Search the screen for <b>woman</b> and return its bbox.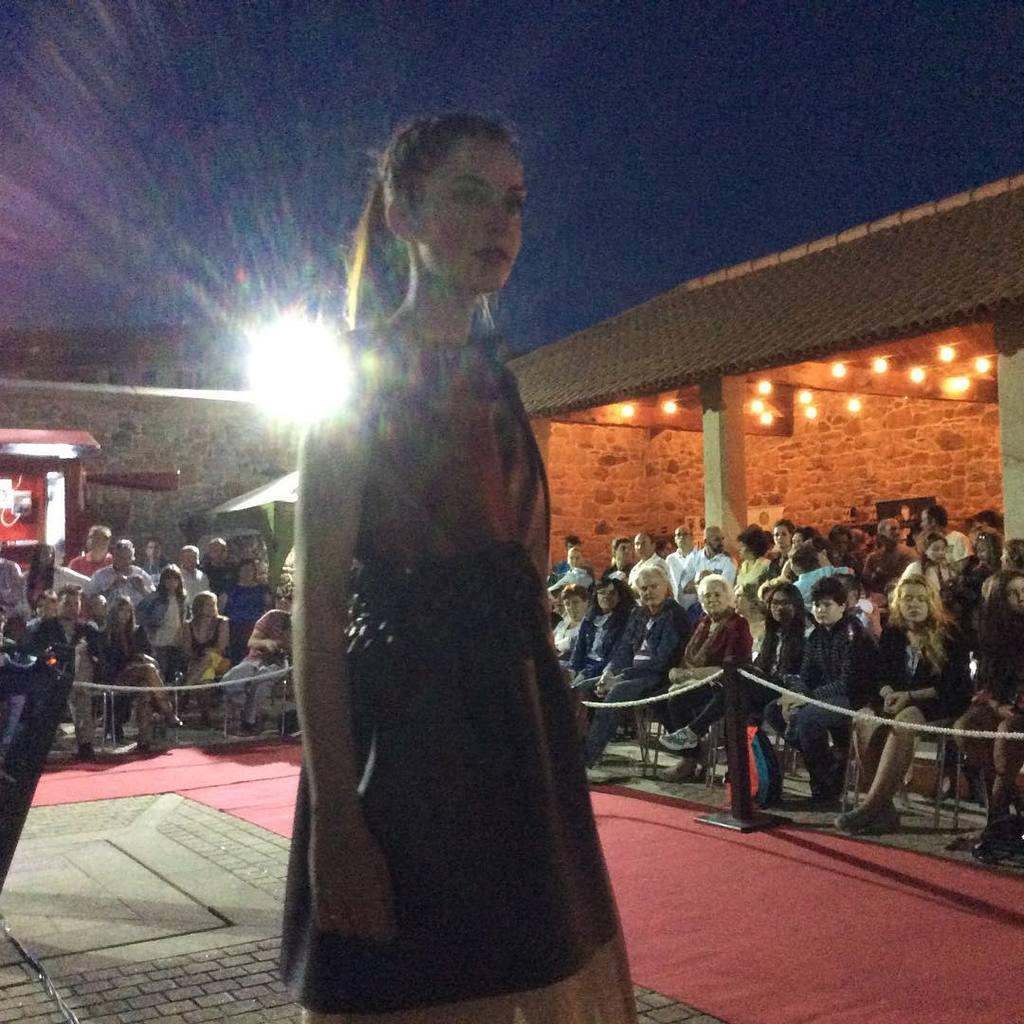
Found: box=[552, 586, 592, 673].
